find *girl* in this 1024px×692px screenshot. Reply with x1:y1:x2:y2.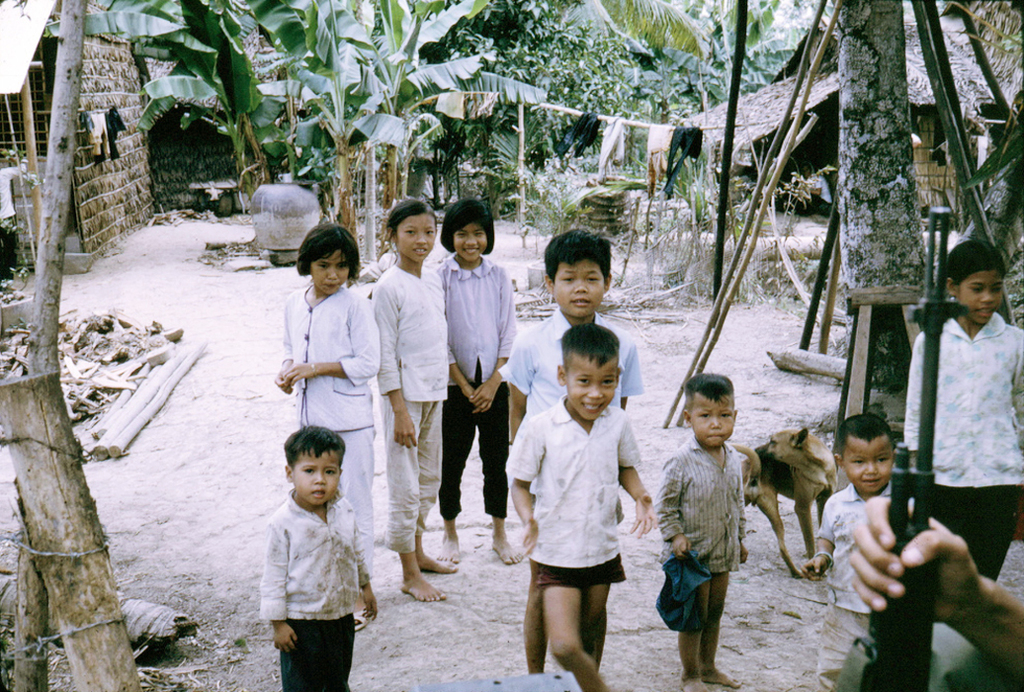
274:220:381:634.
